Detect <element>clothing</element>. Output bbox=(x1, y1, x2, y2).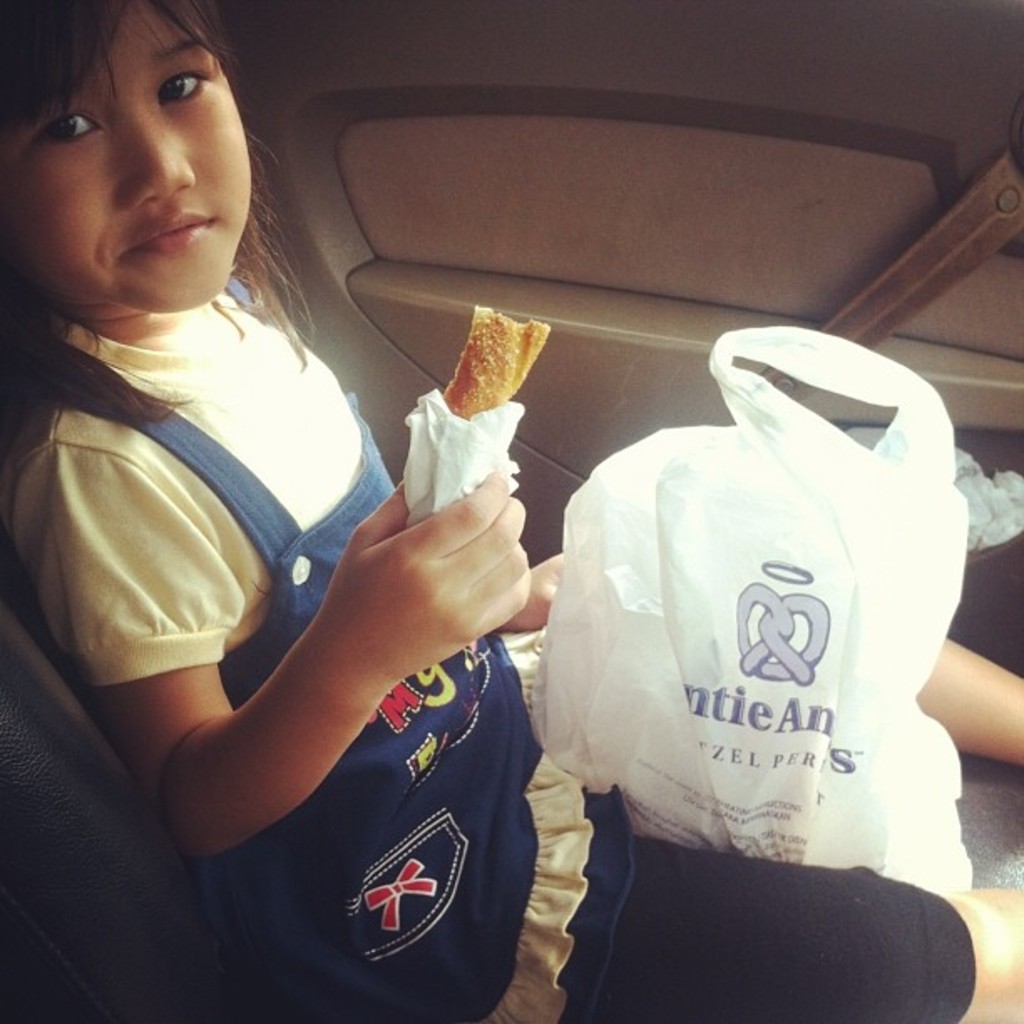
bbox=(62, 233, 550, 949).
